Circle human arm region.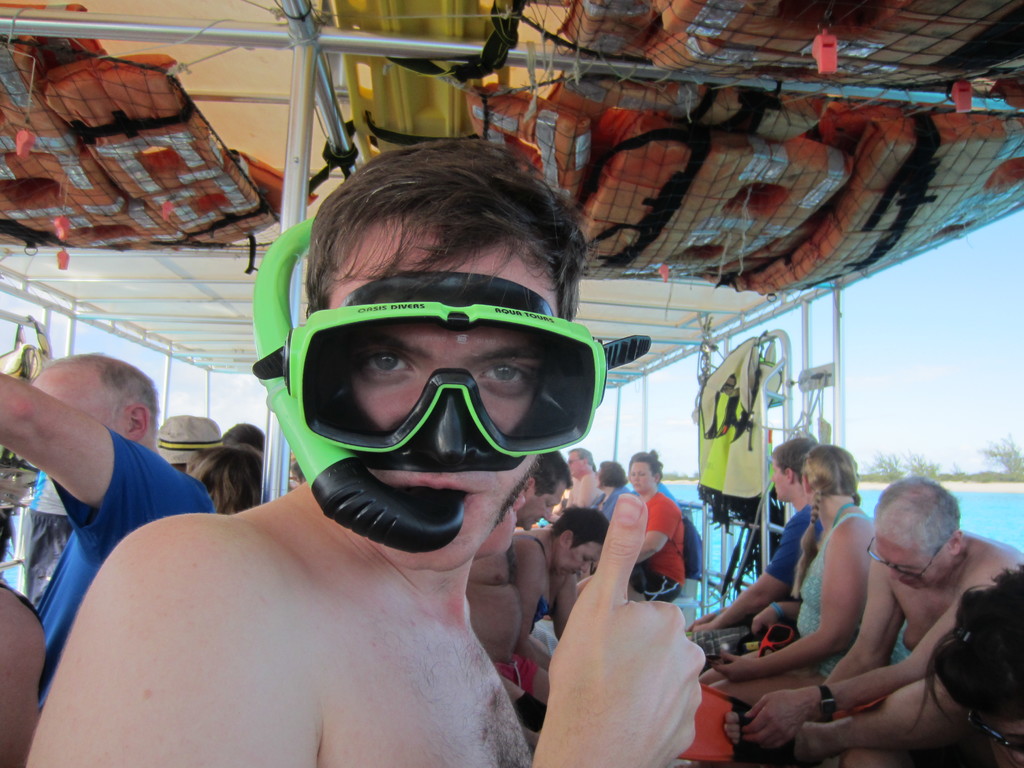
Region: select_region(0, 367, 215, 511).
